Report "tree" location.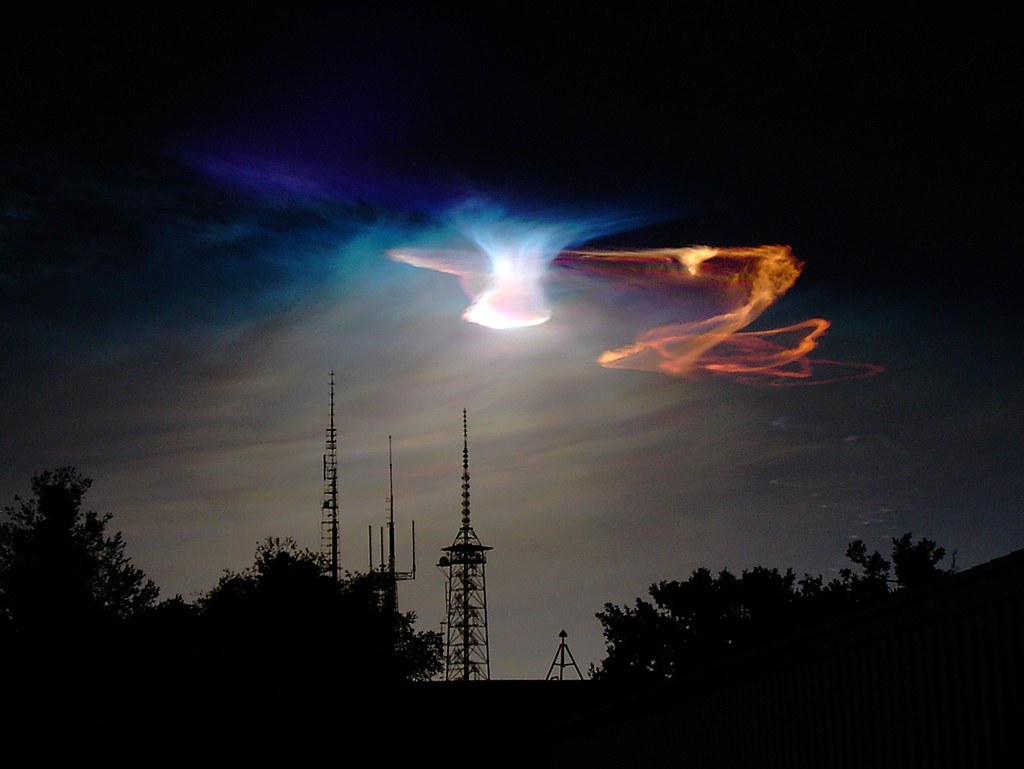
Report: 10 443 147 641.
